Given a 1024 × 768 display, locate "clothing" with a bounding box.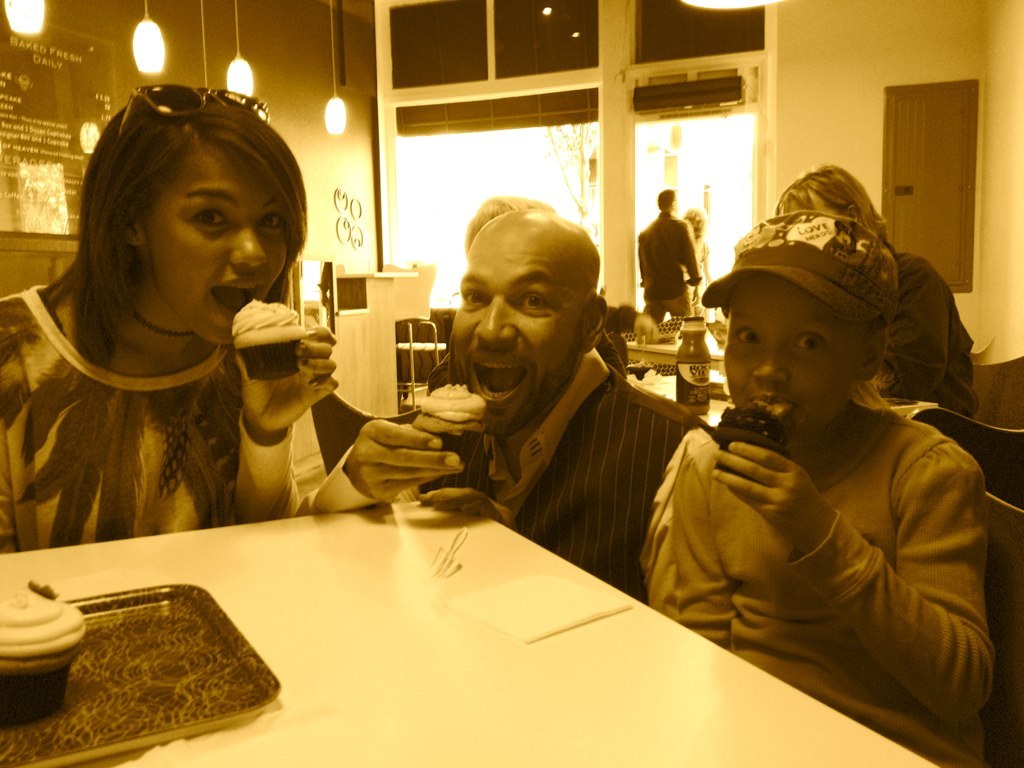
Located: [666, 408, 991, 767].
